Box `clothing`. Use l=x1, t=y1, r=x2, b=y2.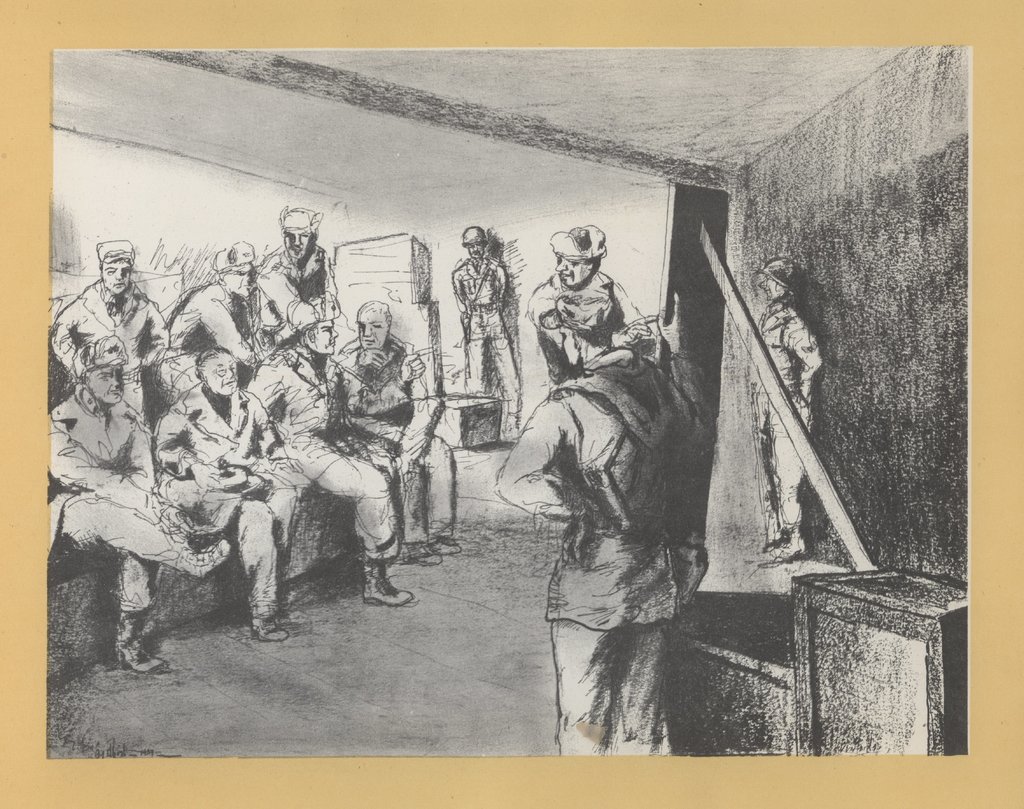
l=328, t=339, r=458, b=522.
